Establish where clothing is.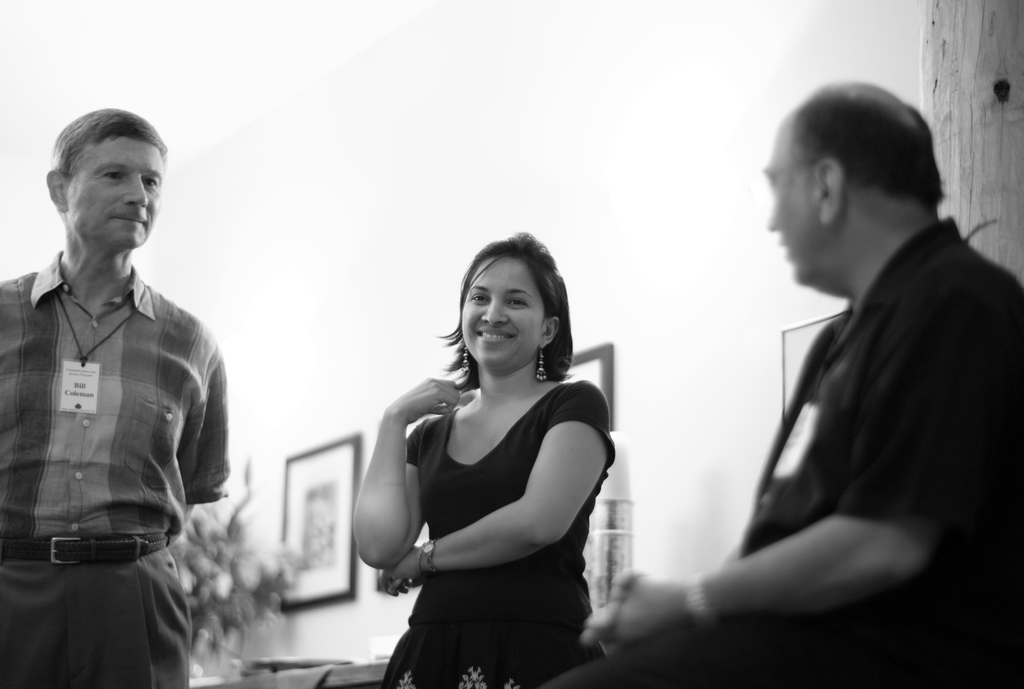
Established at 4/181/225/671.
